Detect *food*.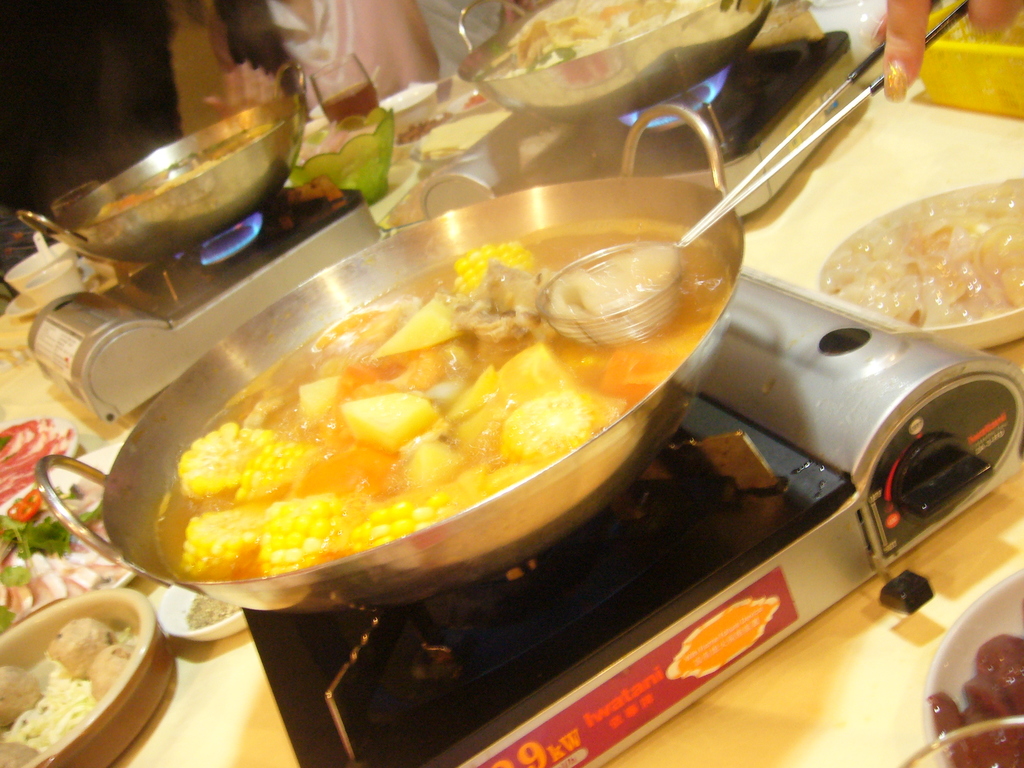
Detected at Rect(237, 437, 323, 506).
